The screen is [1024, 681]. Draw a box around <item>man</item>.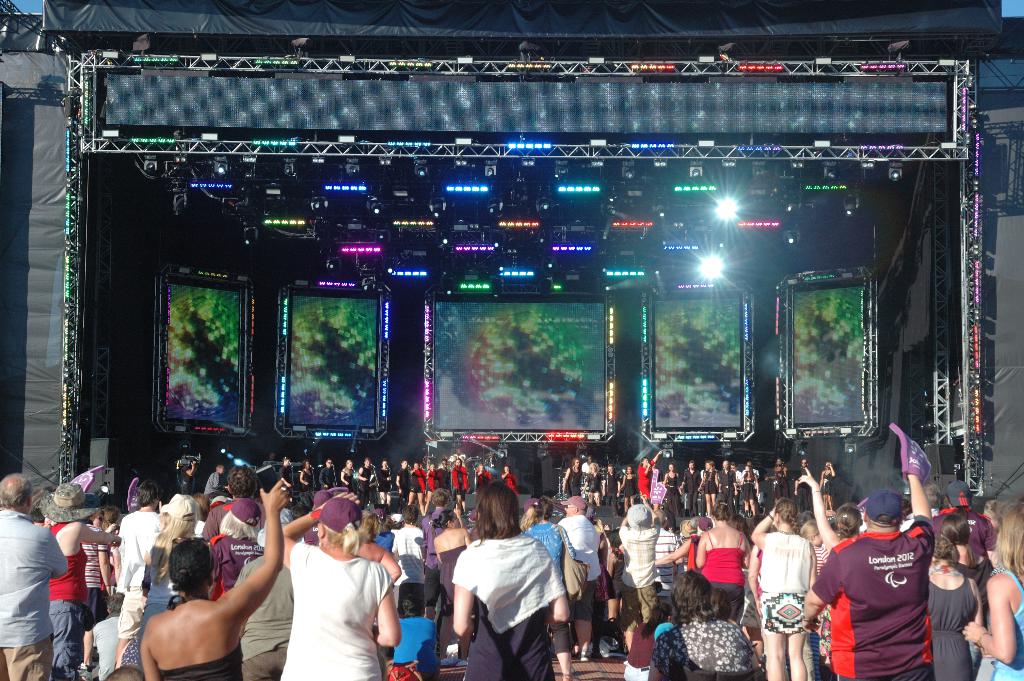
(left=356, top=457, right=371, bottom=509).
